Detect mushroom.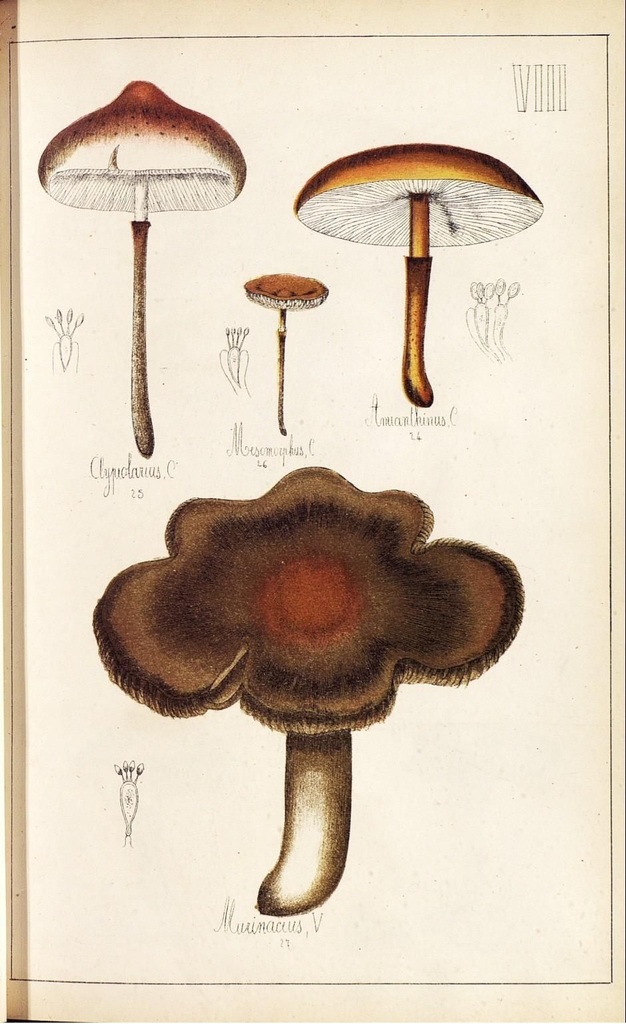
Detected at [296,143,545,406].
